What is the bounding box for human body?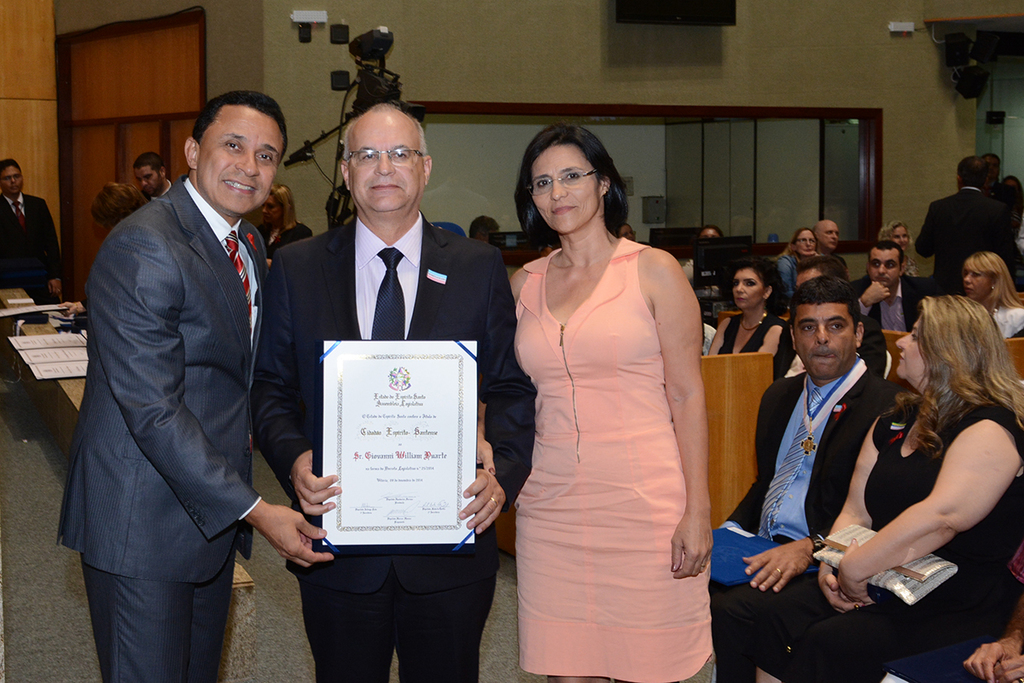
bbox=(131, 151, 179, 190).
